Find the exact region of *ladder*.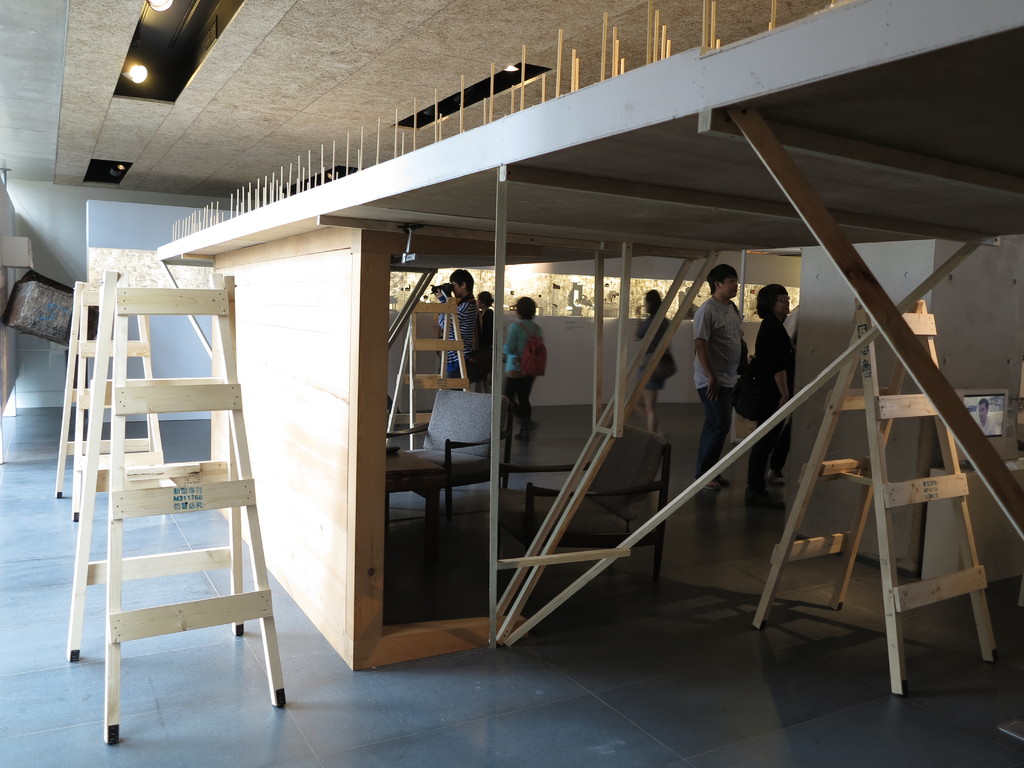
Exact region: BBox(749, 299, 1001, 696).
